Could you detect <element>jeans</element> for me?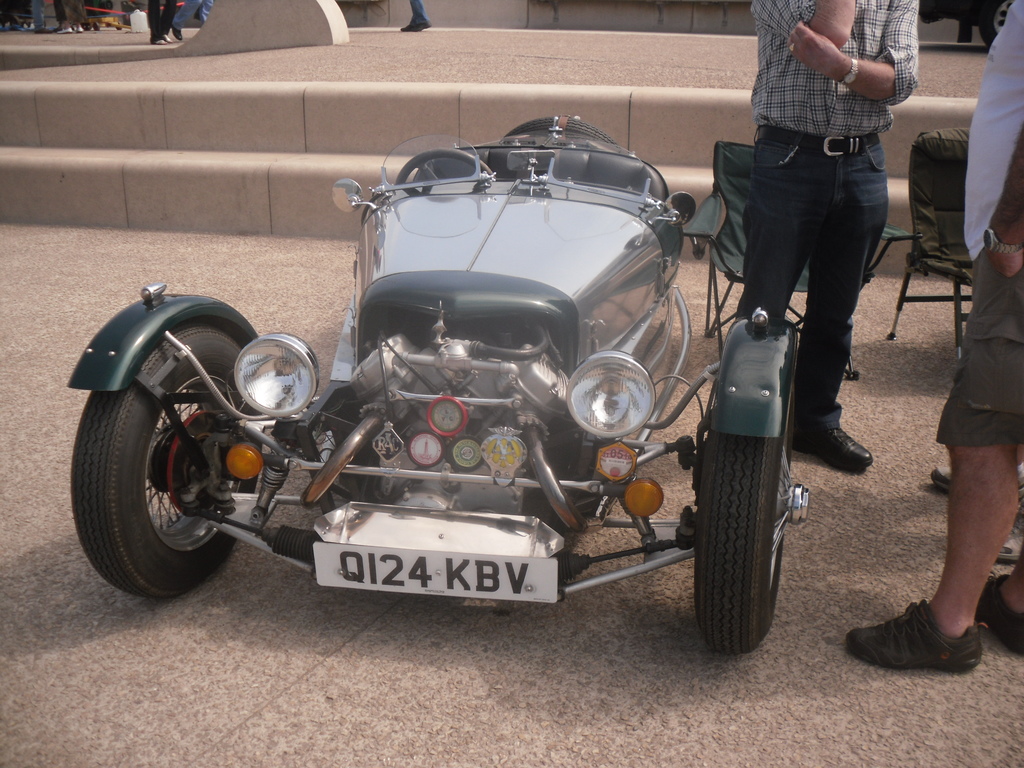
Detection result: [173,0,216,32].
